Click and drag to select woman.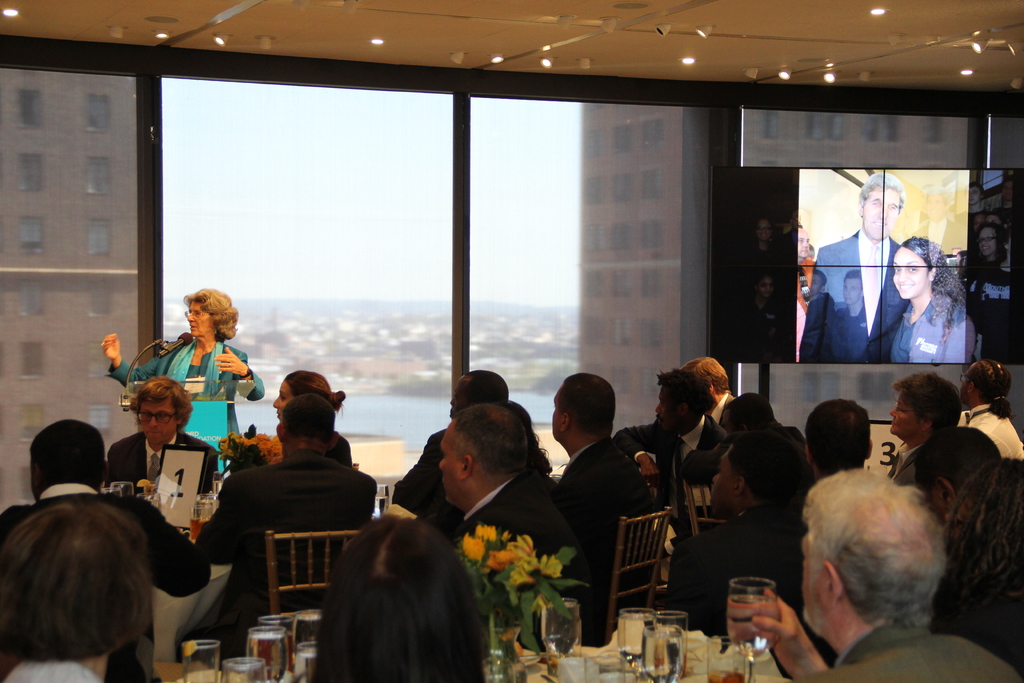
Selection: [243, 372, 353, 470].
